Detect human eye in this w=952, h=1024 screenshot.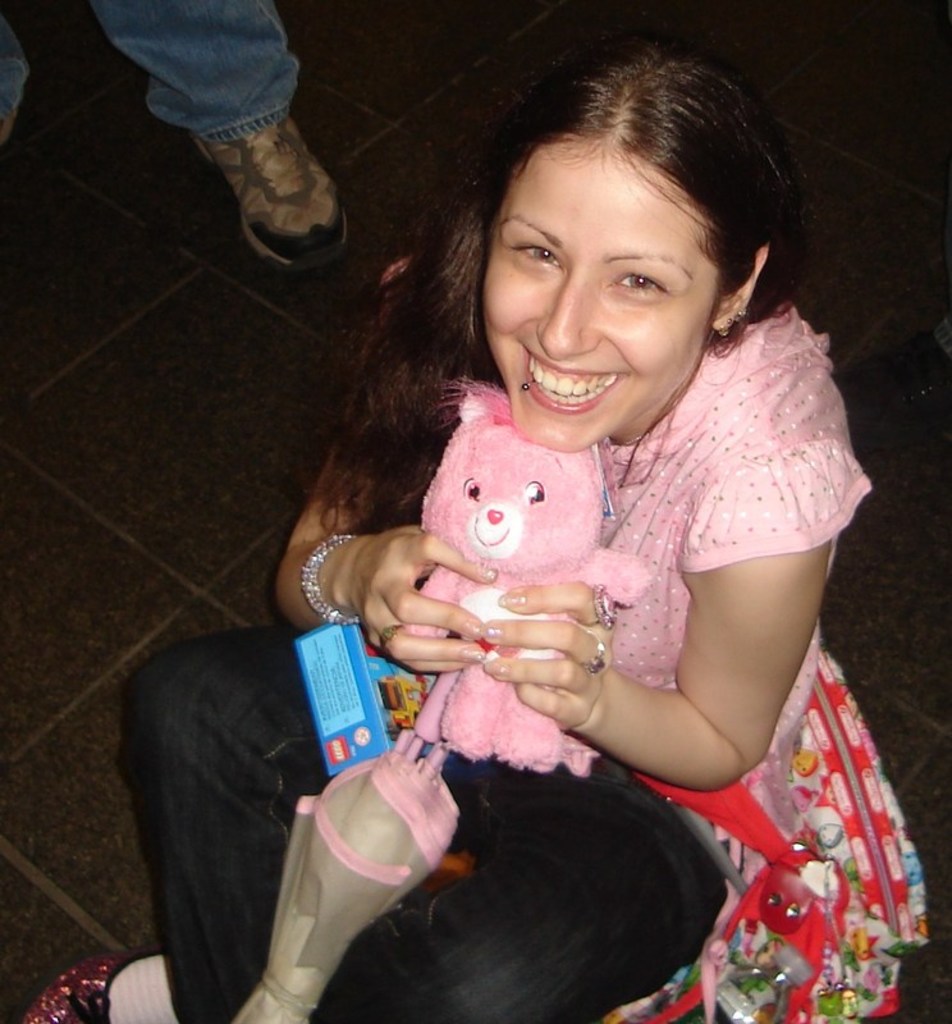
Detection: bbox=[504, 234, 564, 275].
